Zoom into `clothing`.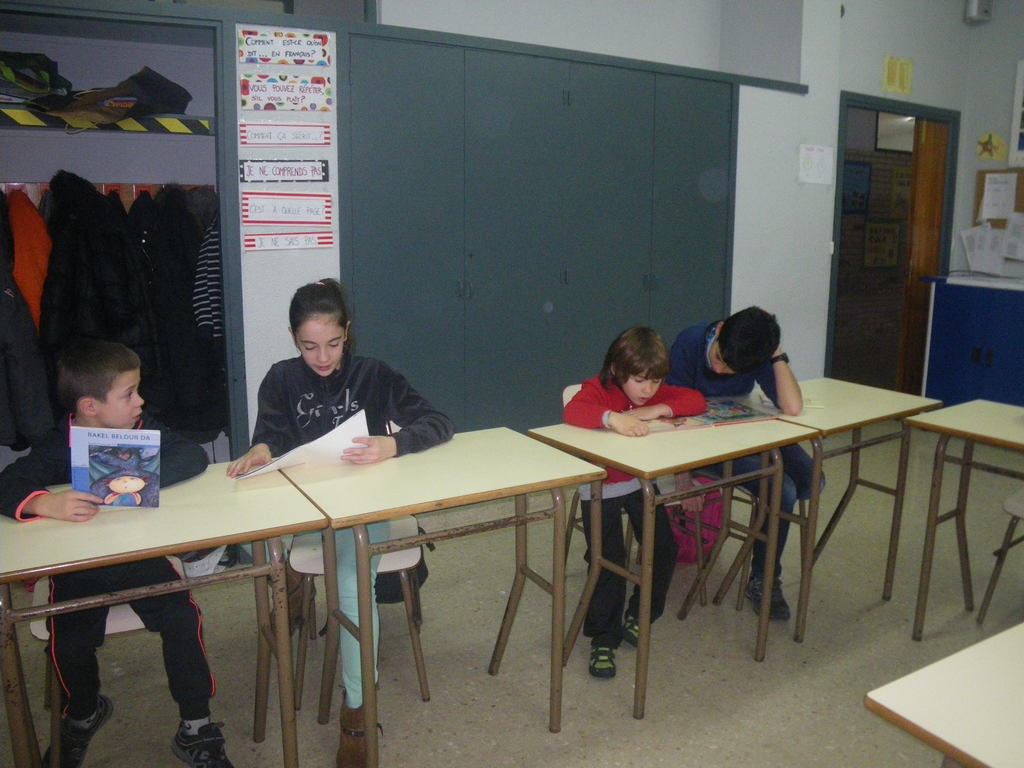
Zoom target: crop(246, 356, 447, 463).
